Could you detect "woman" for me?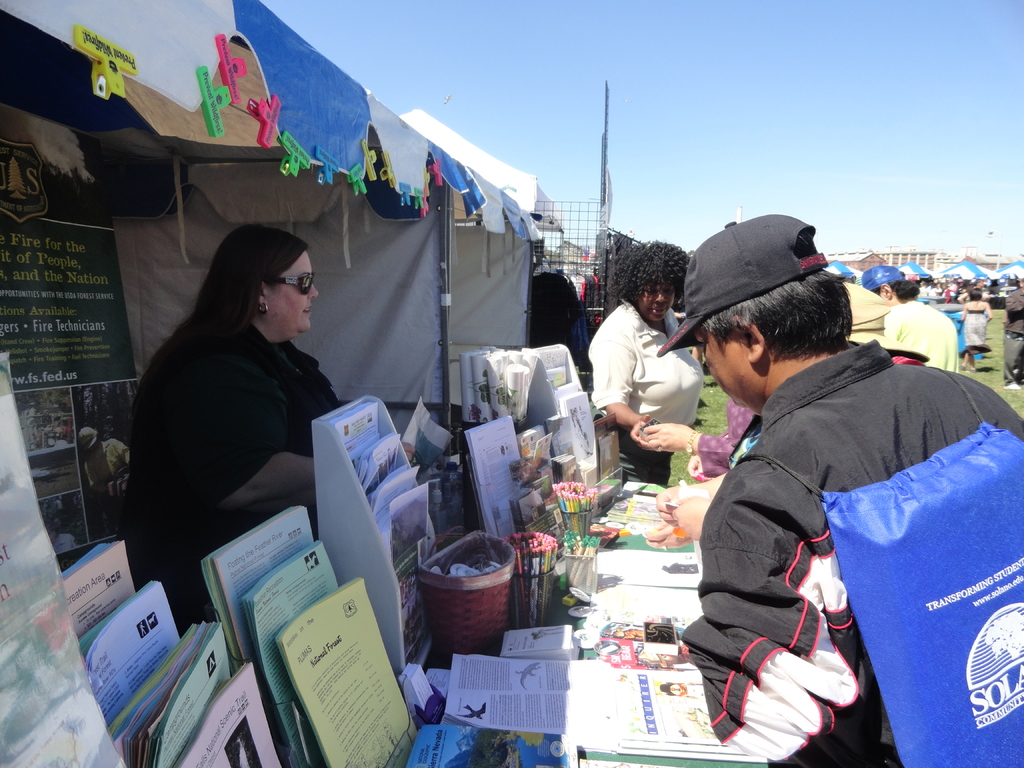
Detection result: [x1=586, y1=237, x2=703, y2=491].
